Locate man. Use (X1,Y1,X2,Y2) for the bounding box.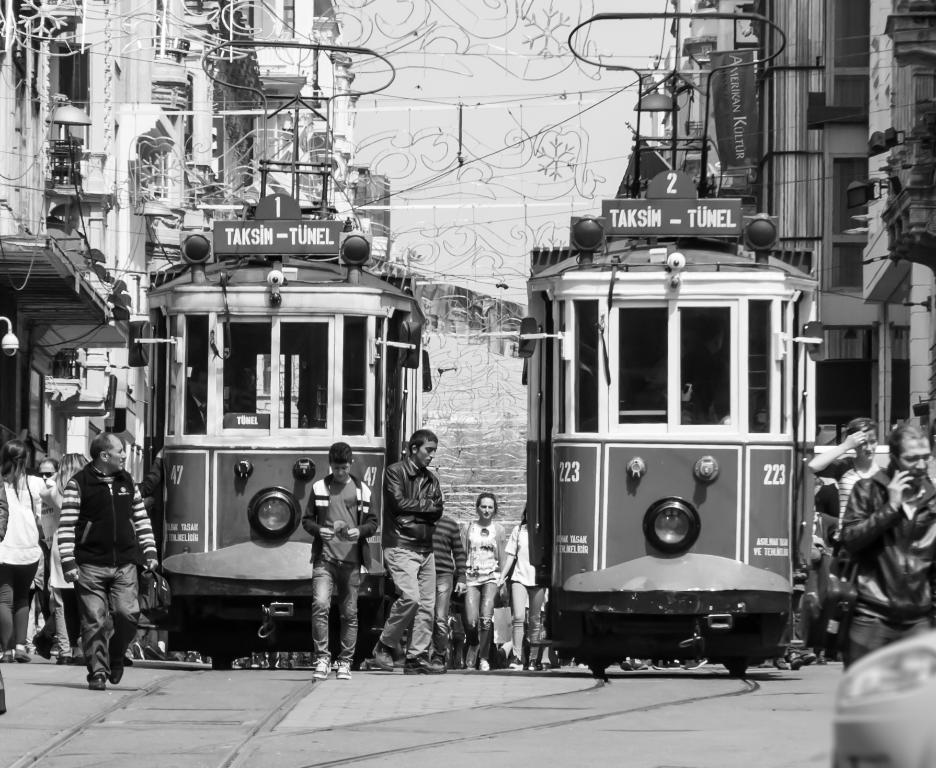
(430,489,465,664).
